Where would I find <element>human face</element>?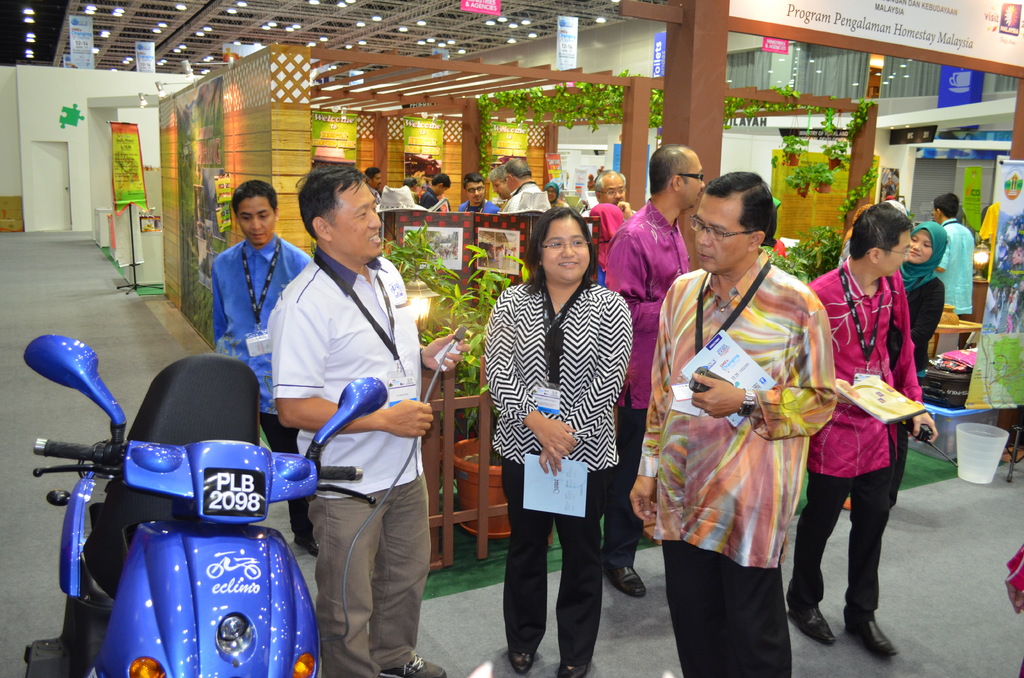
At 436 186 445 197.
